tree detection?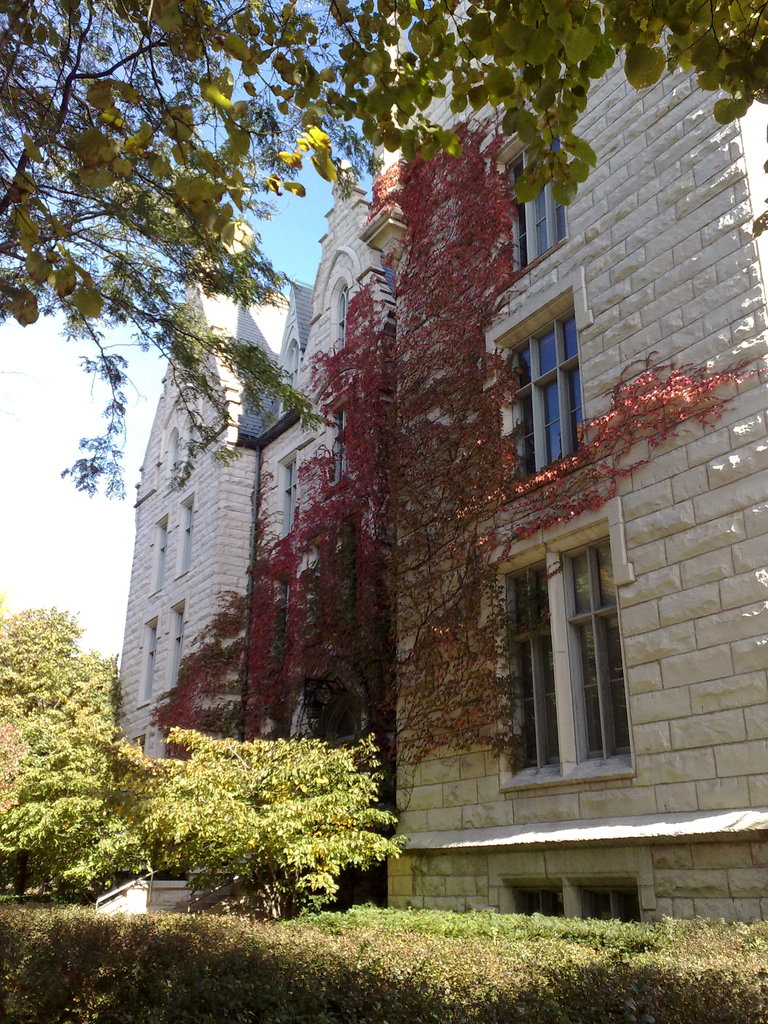
[x1=107, y1=722, x2=388, y2=927]
